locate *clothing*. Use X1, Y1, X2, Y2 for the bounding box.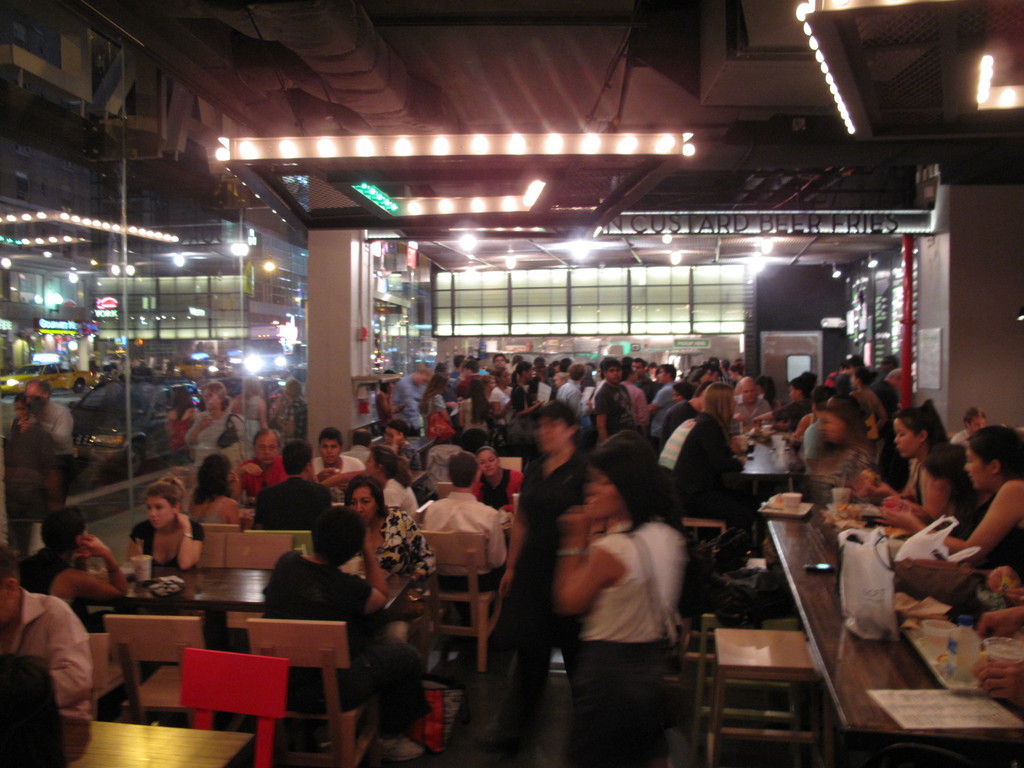
1, 583, 99, 767.
